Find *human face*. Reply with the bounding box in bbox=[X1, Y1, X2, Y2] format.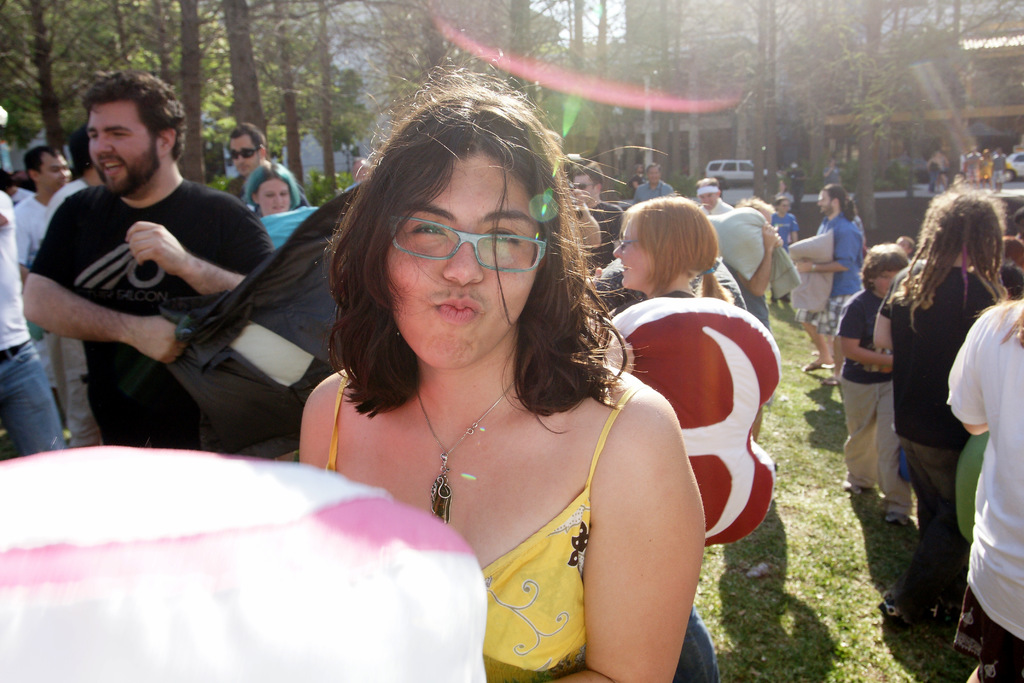
bbox=[261, 178, 289, 212].
